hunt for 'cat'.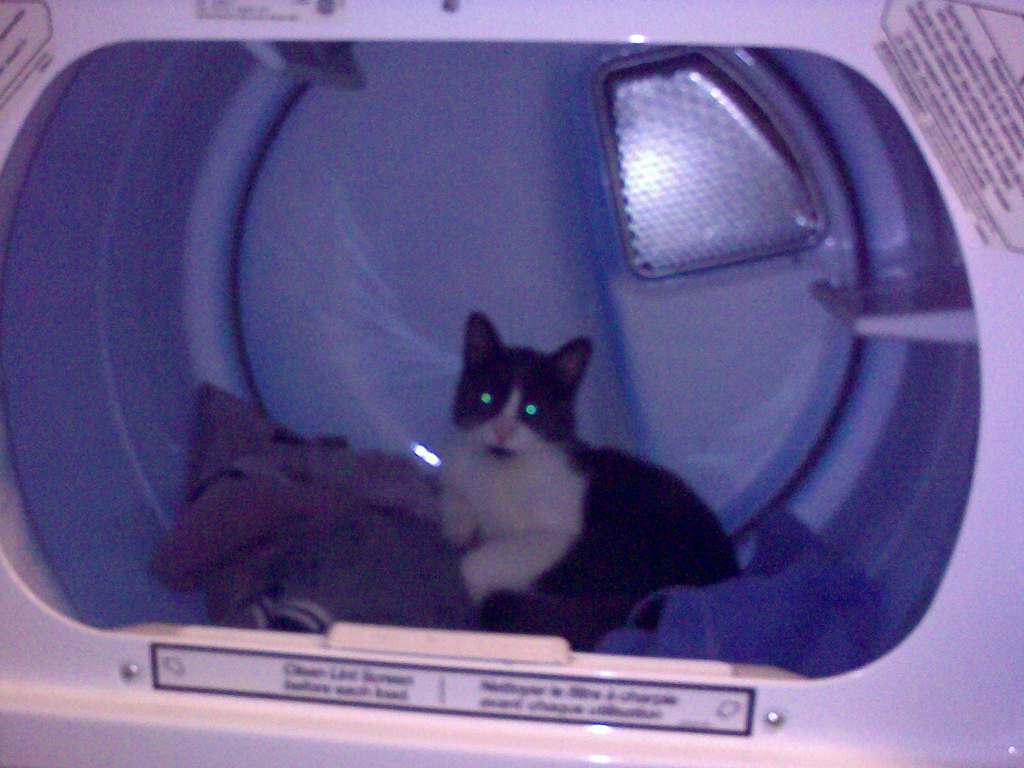
Hunted down at box=[411, 307, 739, 646].
